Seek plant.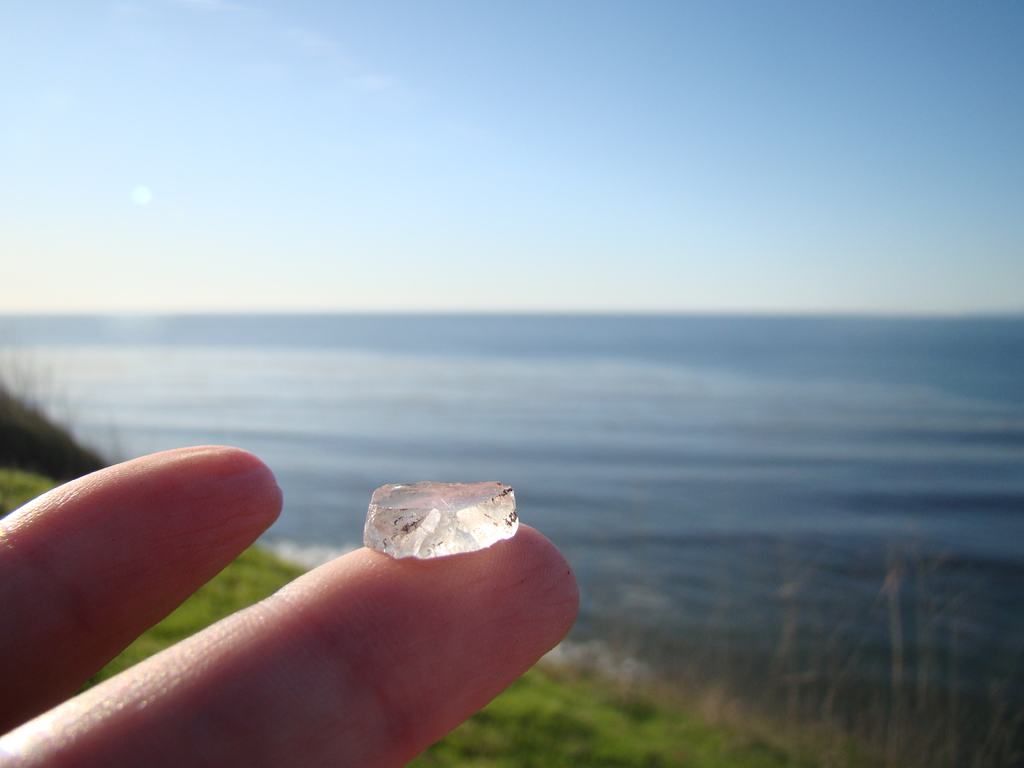
0 319 152 501.
